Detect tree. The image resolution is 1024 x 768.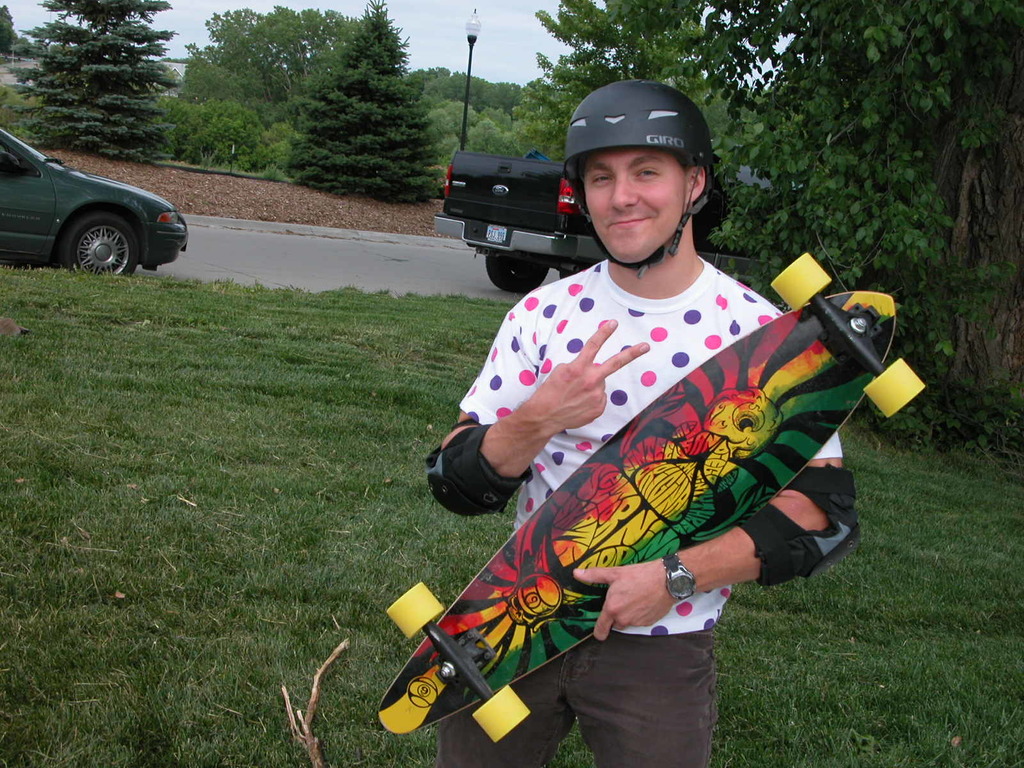
bbox=(176, 48, 242, 114).
